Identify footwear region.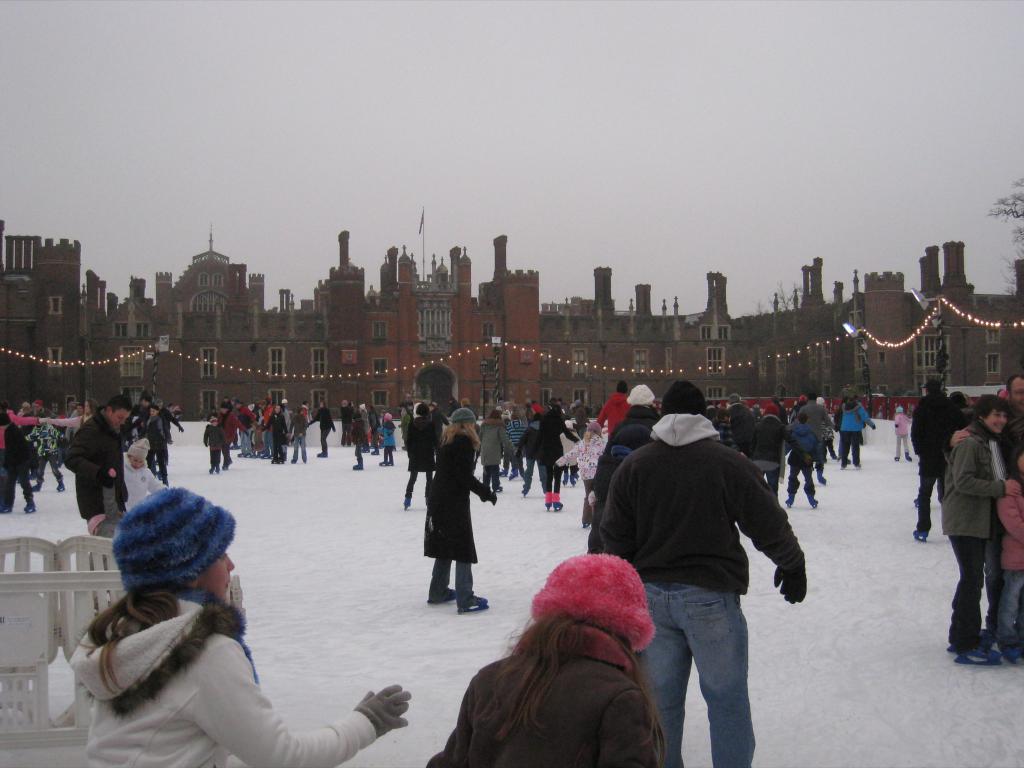
Region: [457,589,490,614].
